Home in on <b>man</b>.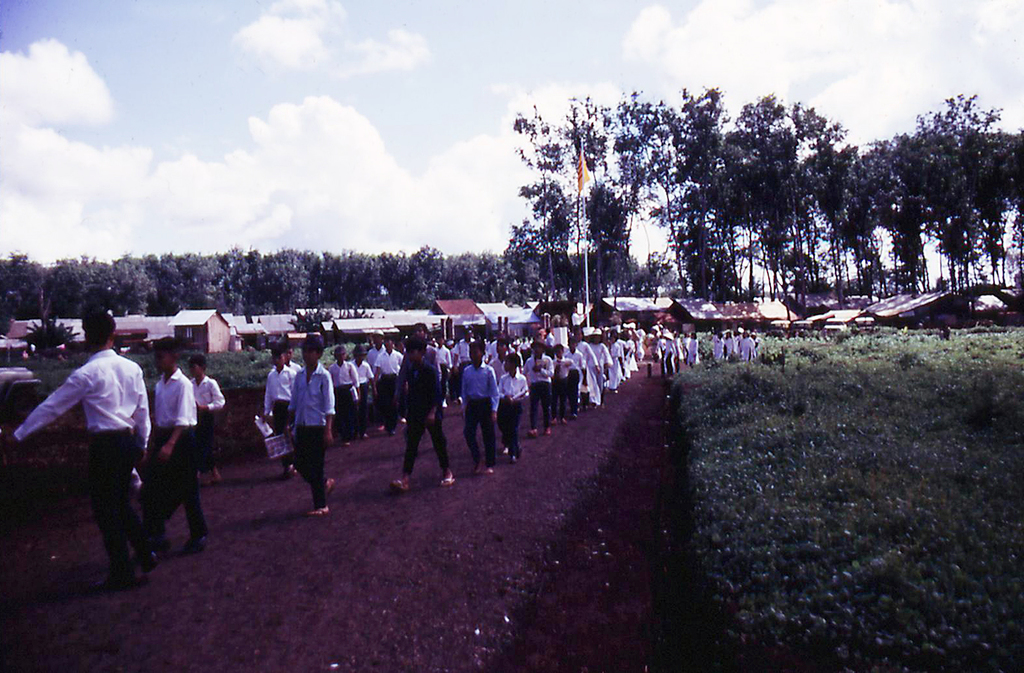
Homed in at 33 300 148 590.
